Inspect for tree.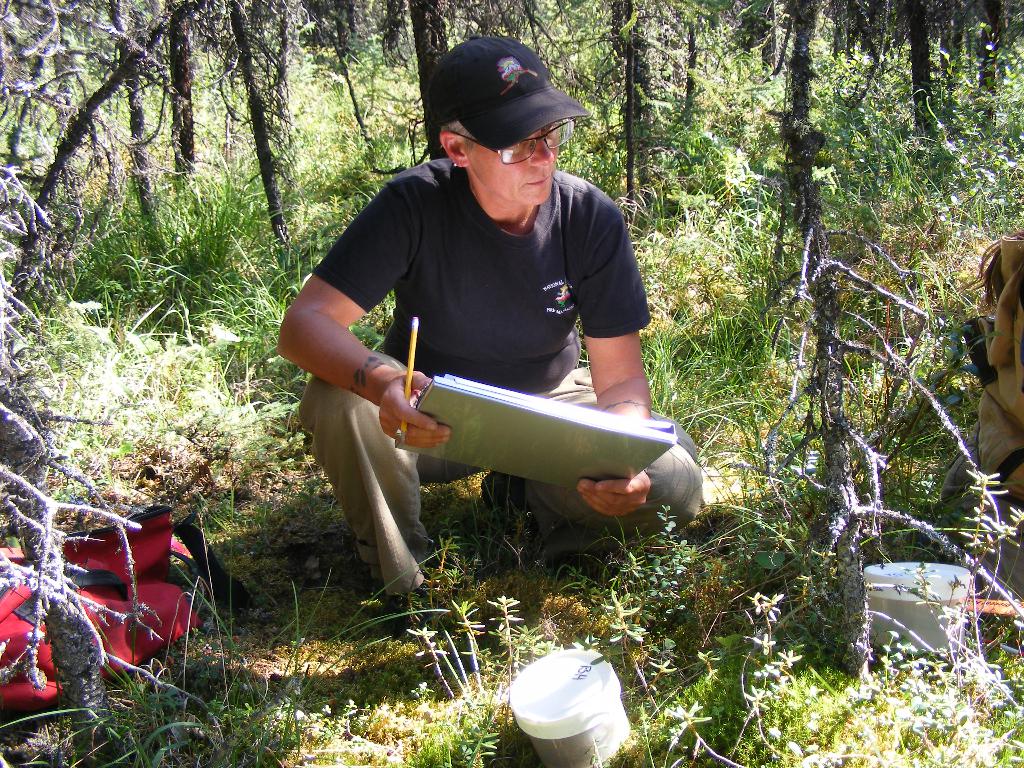
Inspection: rect(571, 0, 677, 204).
